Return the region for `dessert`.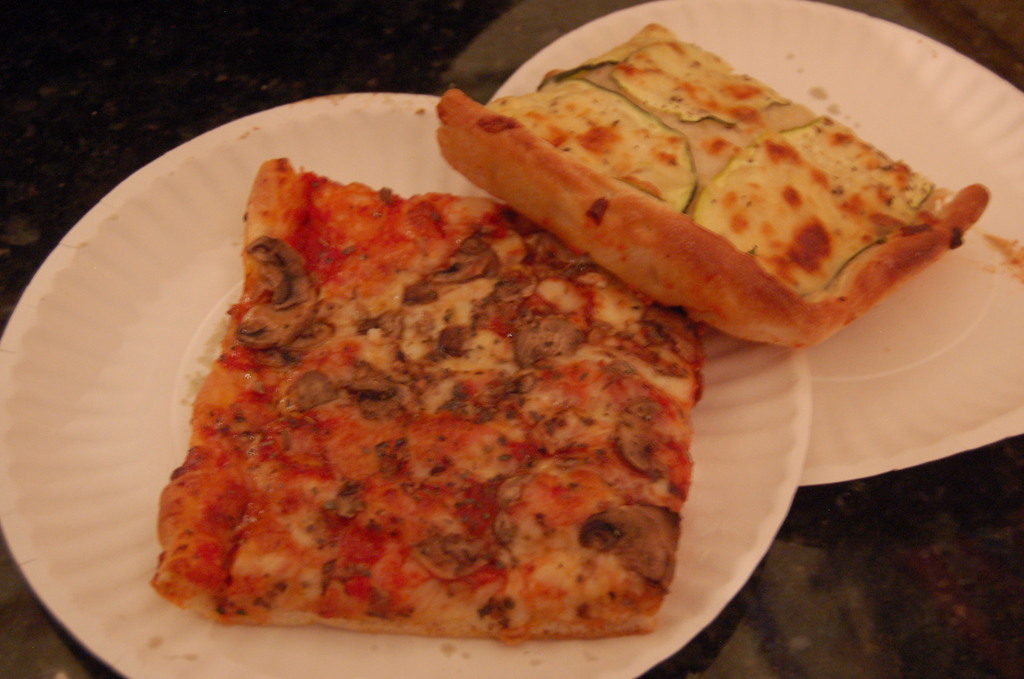
locate(147, 163, 704, 637).
